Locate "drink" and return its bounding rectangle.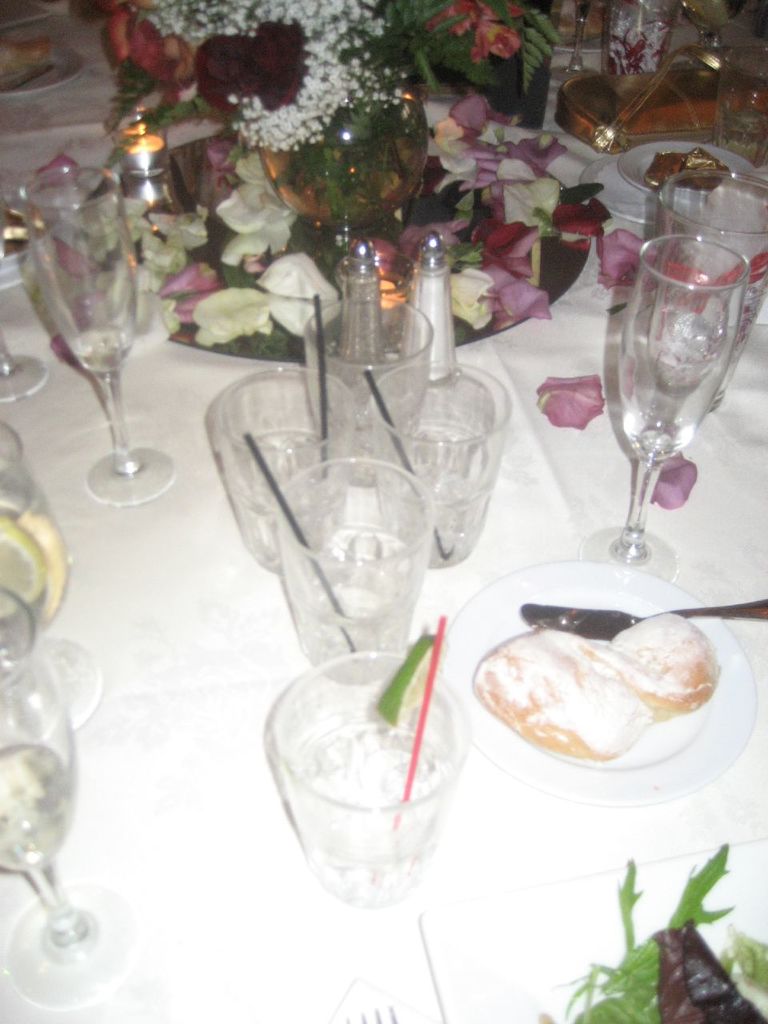
<bbox>716, 107, 767, 166</bbox>.
